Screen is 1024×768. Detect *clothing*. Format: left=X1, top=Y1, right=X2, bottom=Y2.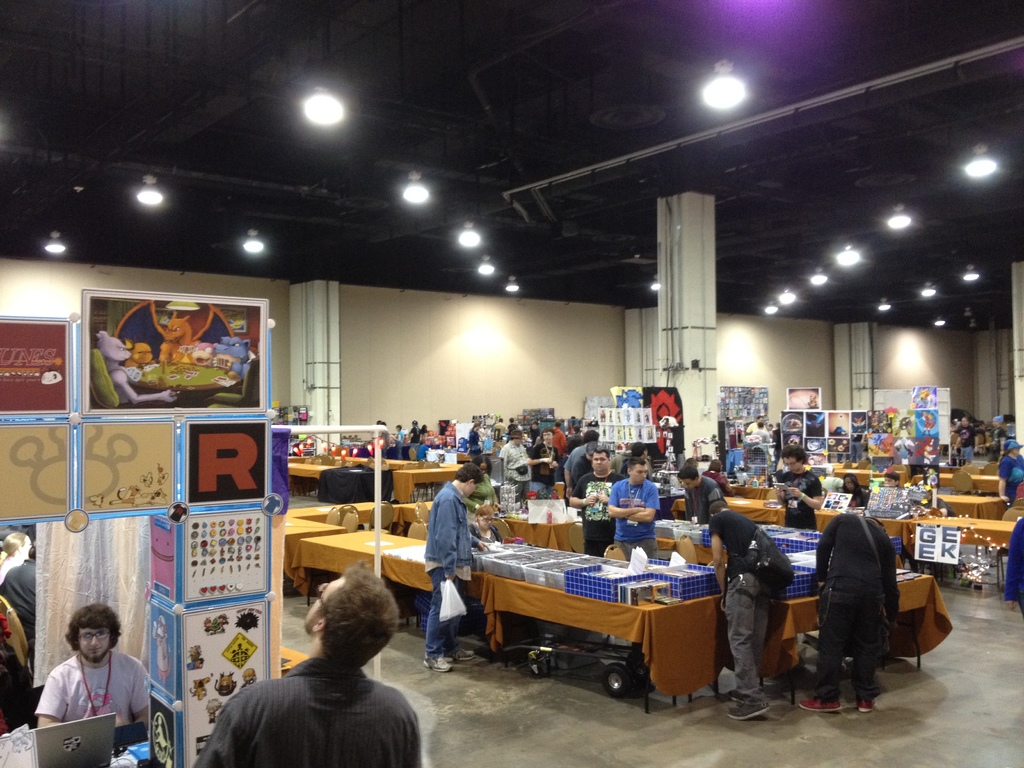
left=492, top=440, right=531, bottom=499.
